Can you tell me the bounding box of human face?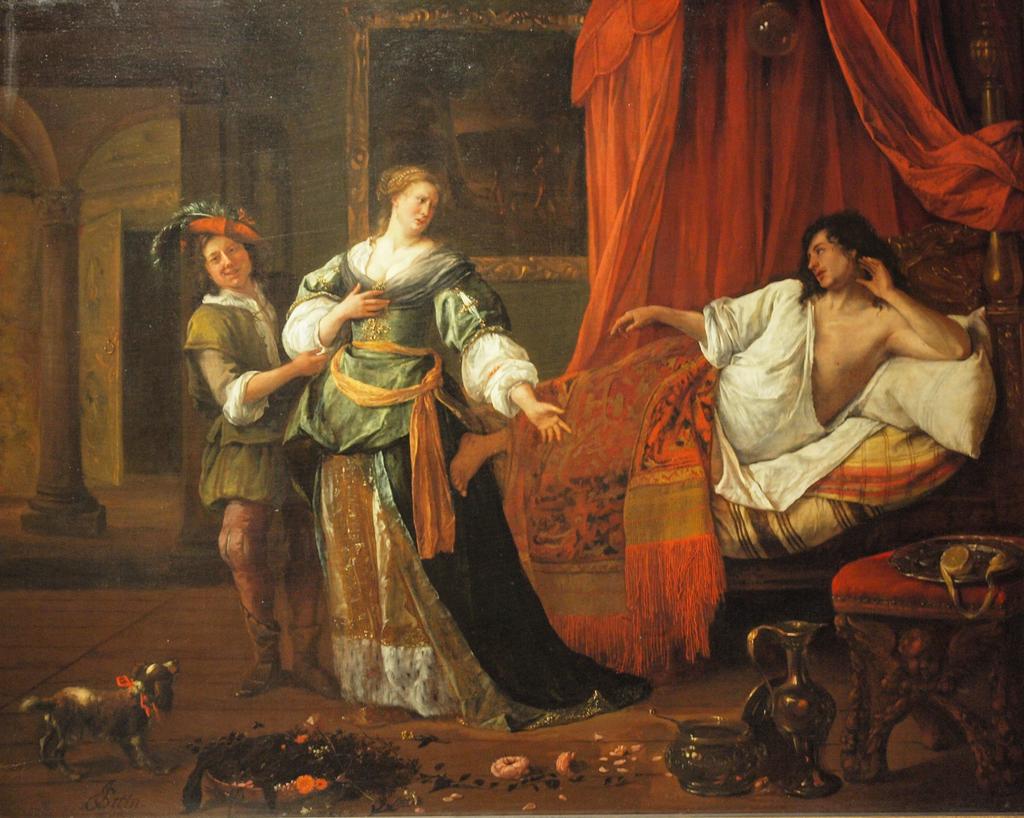
(802, 224, 857, 289).
